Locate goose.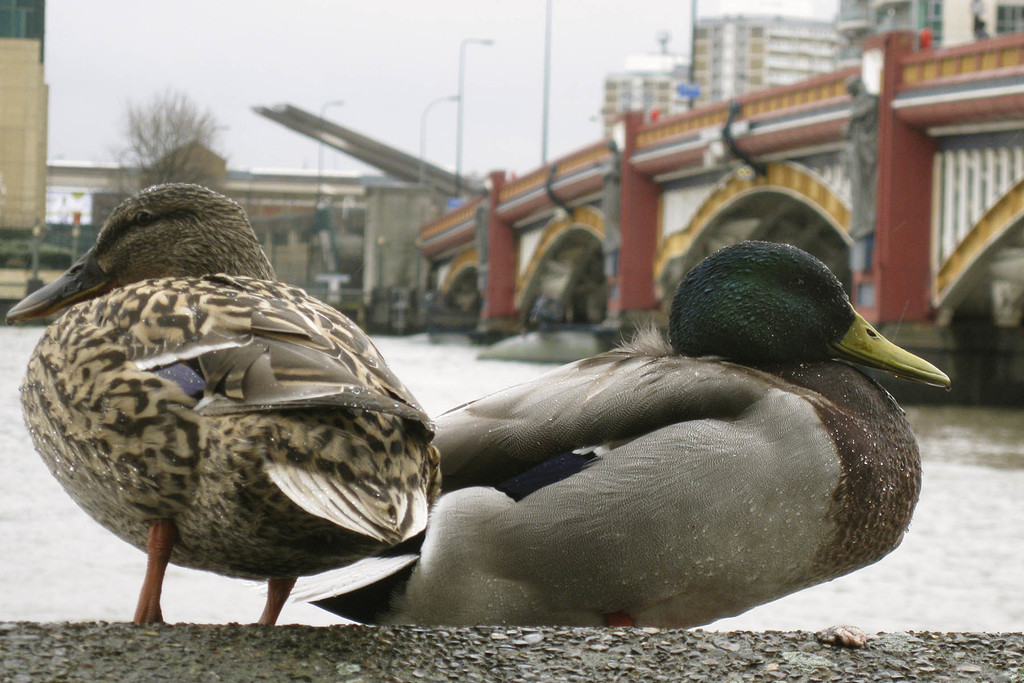
Bounding box: box(312, 240, 959, 638).
